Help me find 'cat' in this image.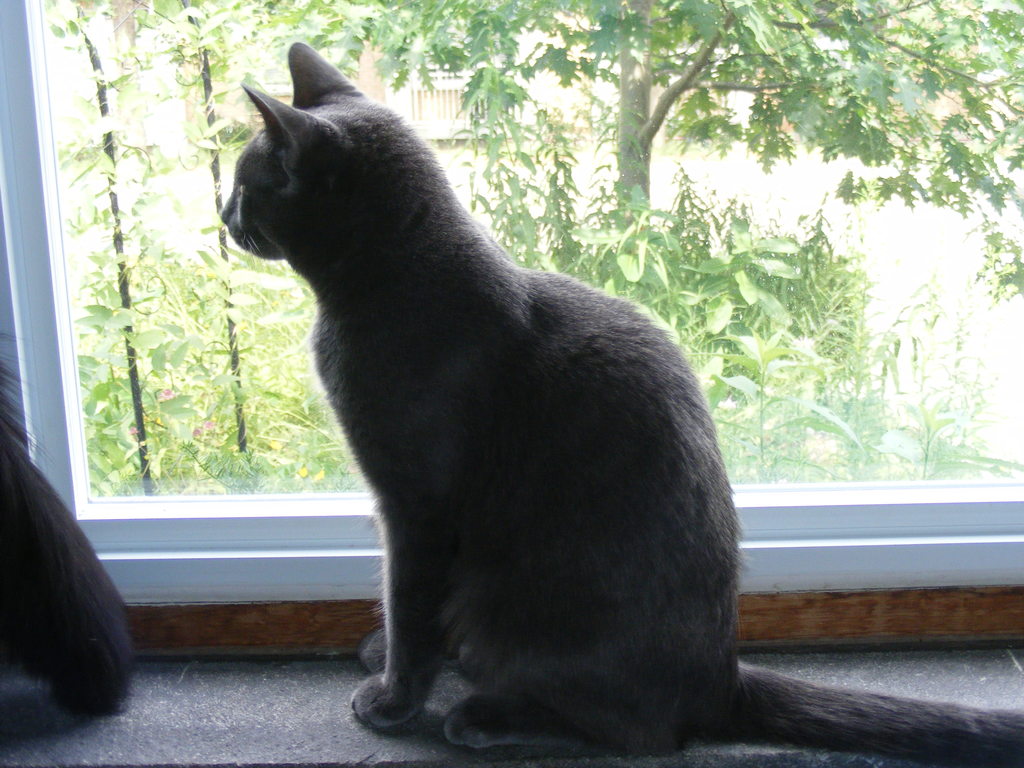
Found it: (207,35,1023,767).
